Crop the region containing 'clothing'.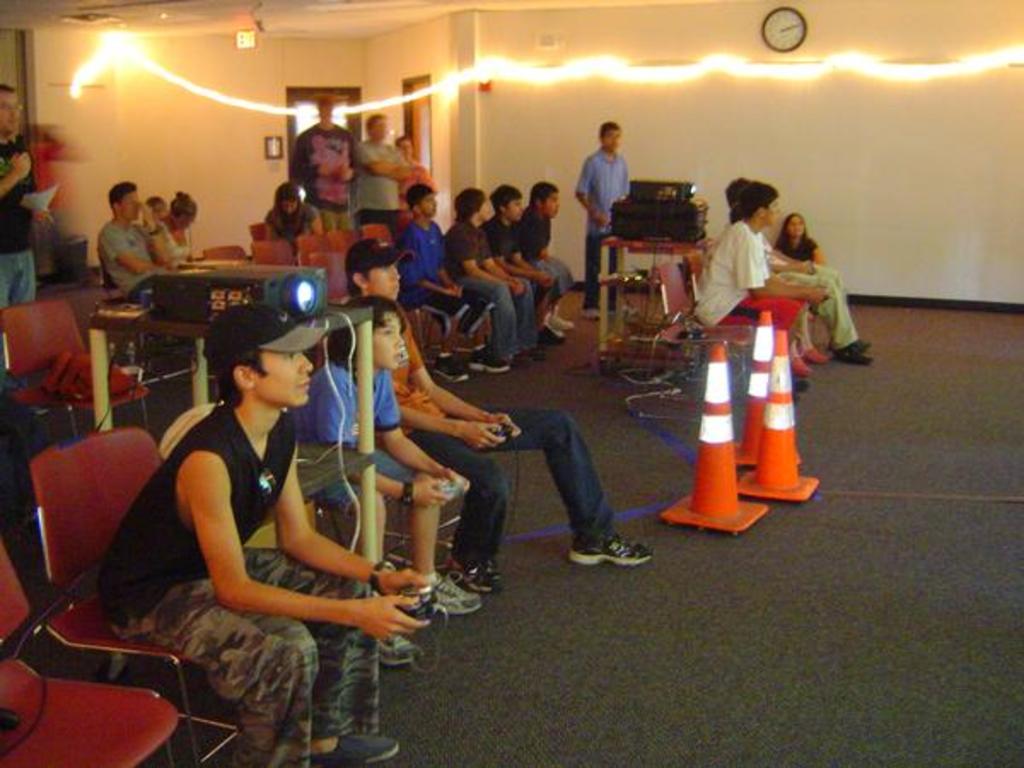
Crop region: pyautogui.locateOnScreen(155, 205, 195, 265).
